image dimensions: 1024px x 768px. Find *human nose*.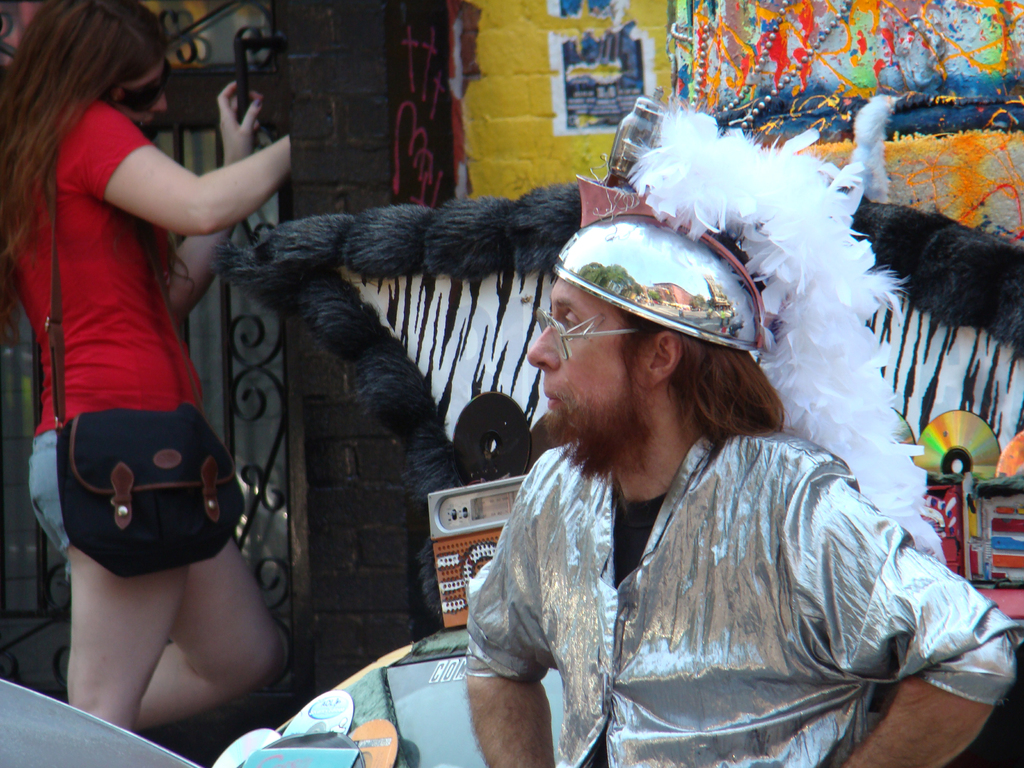
box=[526, 321, 559, 369].
